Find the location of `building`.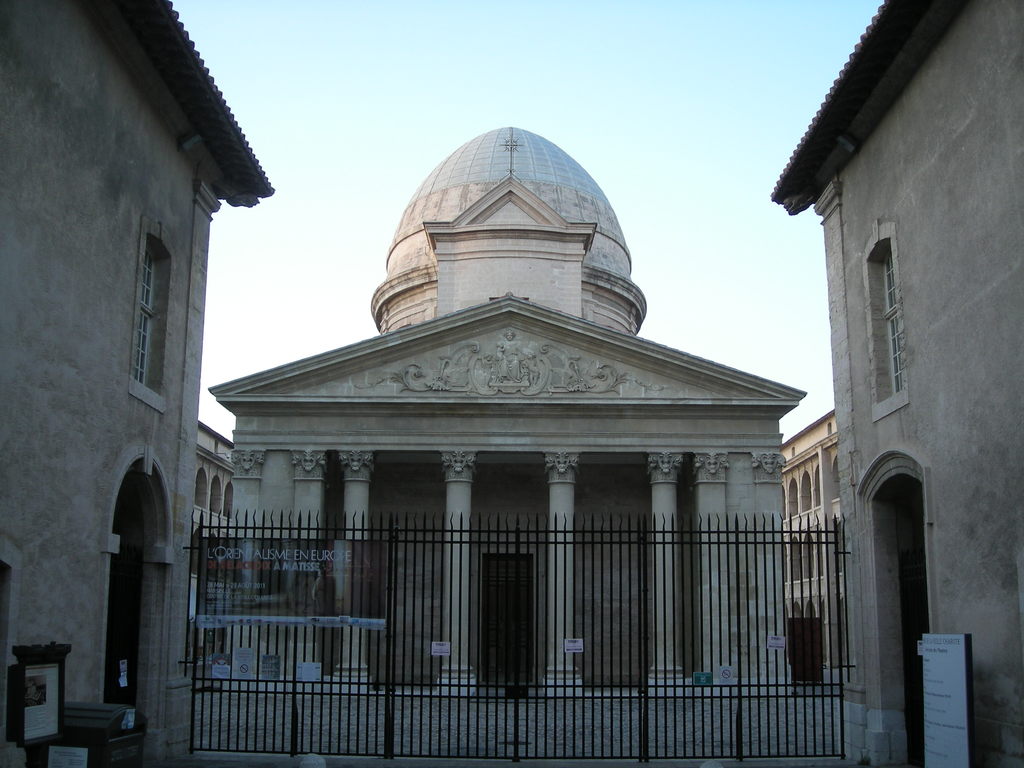
Location: 0 0 275 767.
